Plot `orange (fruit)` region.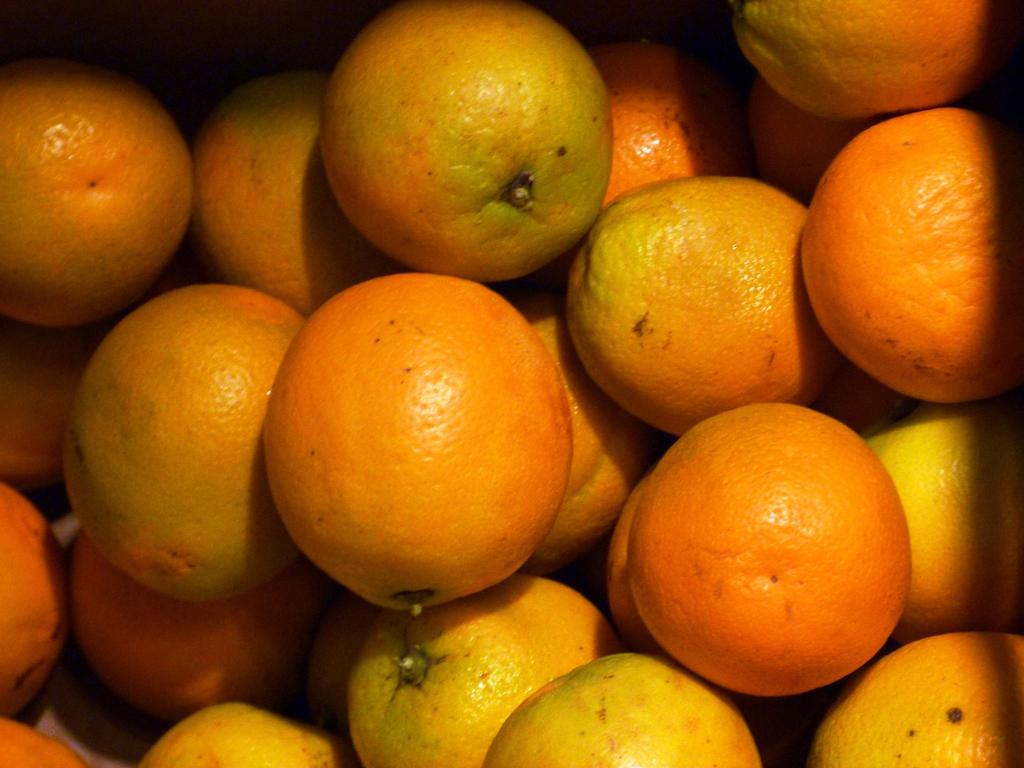
Plotted at (x1=344, y1=576, x2=617, y2=767).
